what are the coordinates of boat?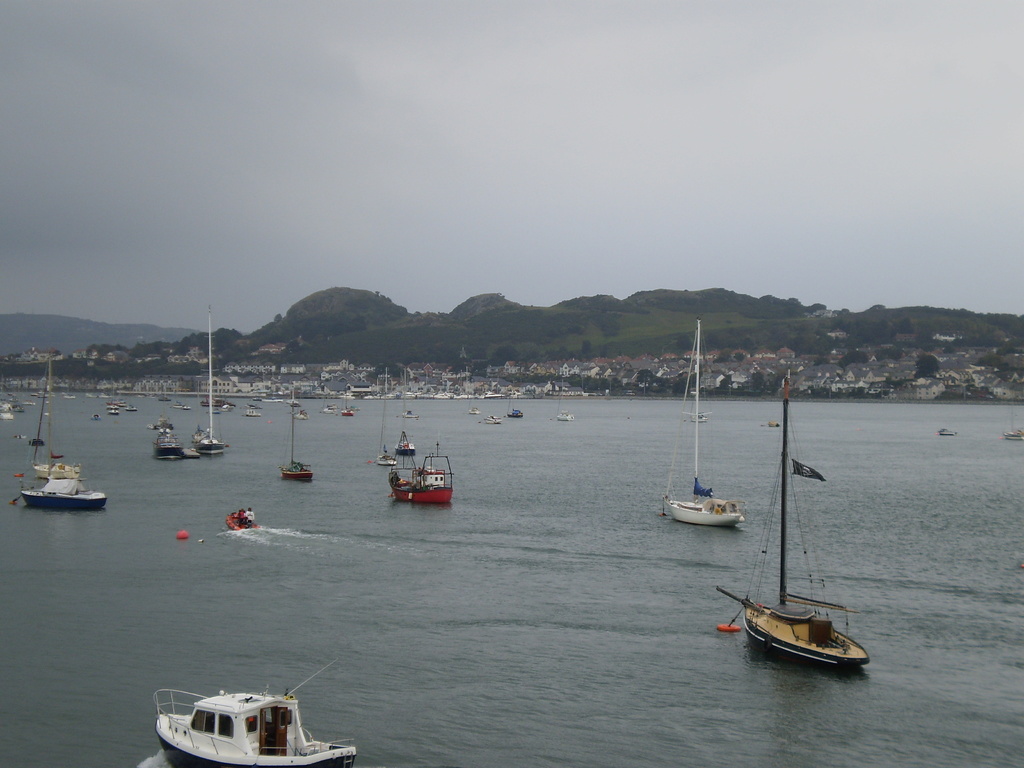
(left=665, top=323, right=744, bottom=528).
